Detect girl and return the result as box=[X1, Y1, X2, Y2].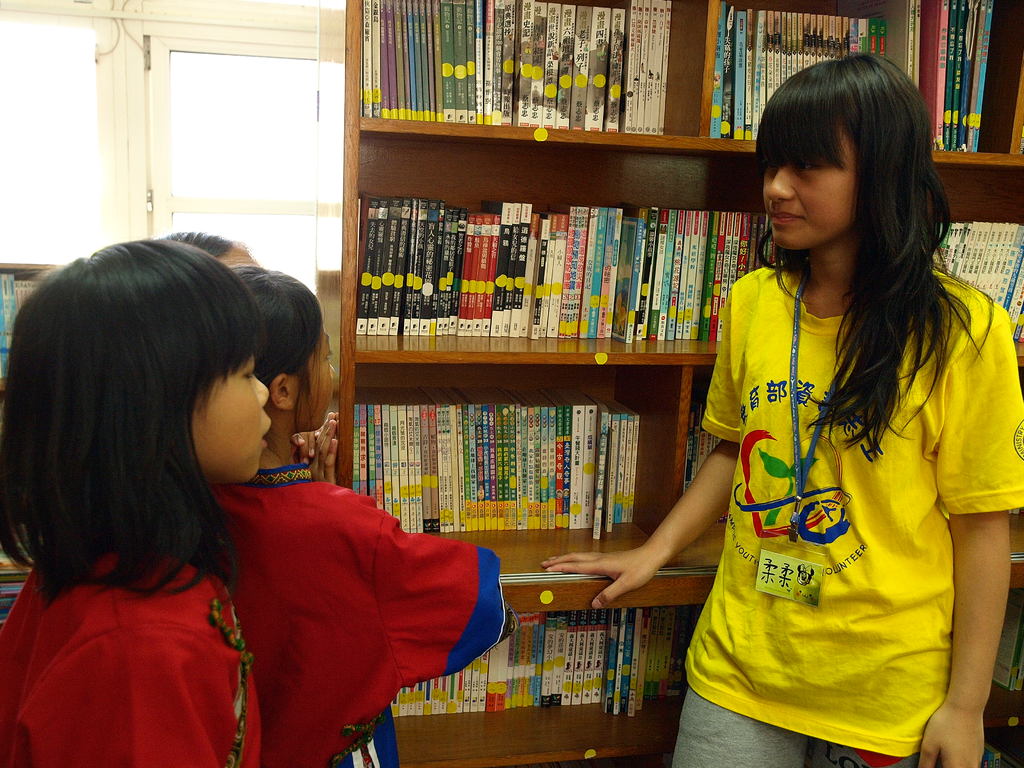
box=[540, 54, 1023, 767].
